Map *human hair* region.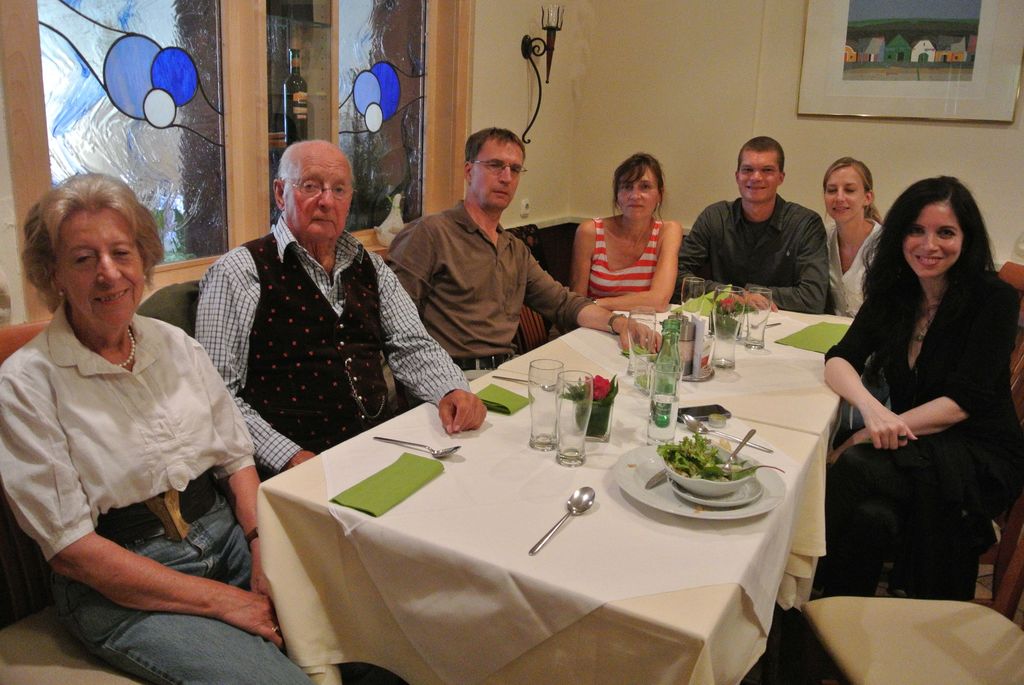
Mapped to [822, 156, 886, 226].
